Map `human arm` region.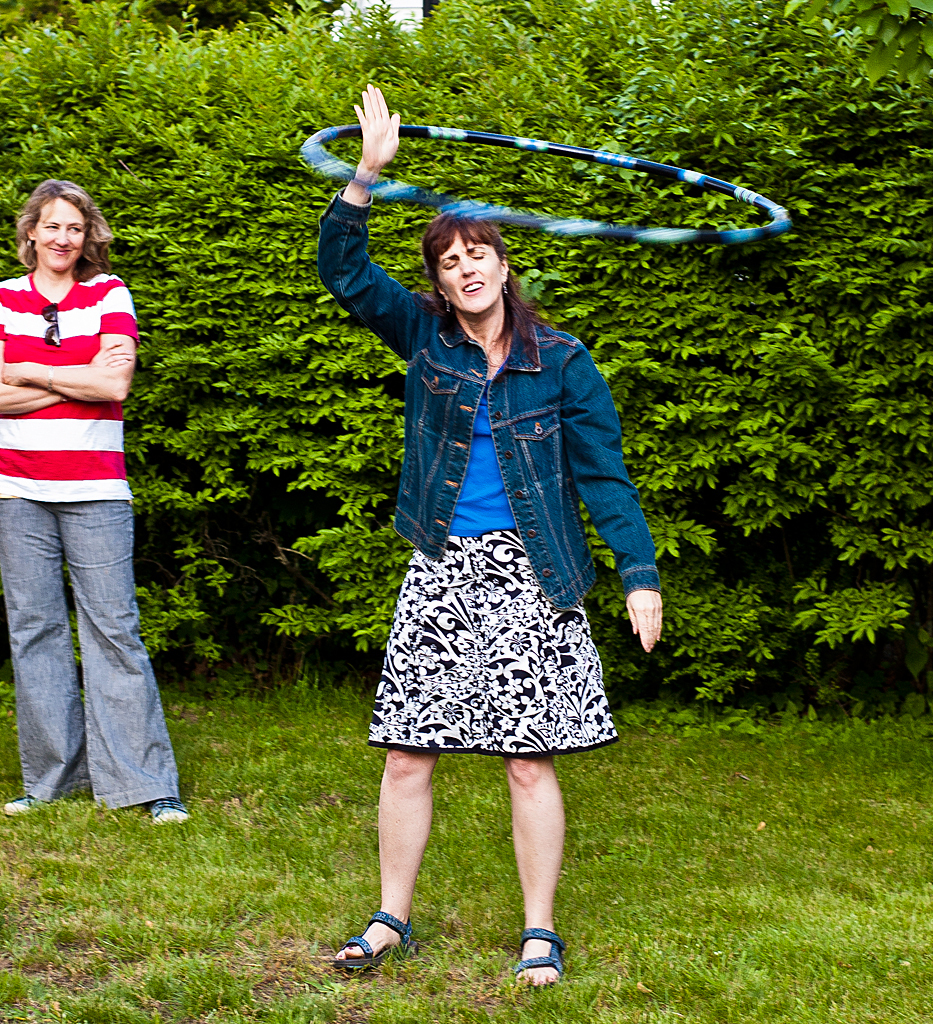
Mapped to 318 196 422 334.
